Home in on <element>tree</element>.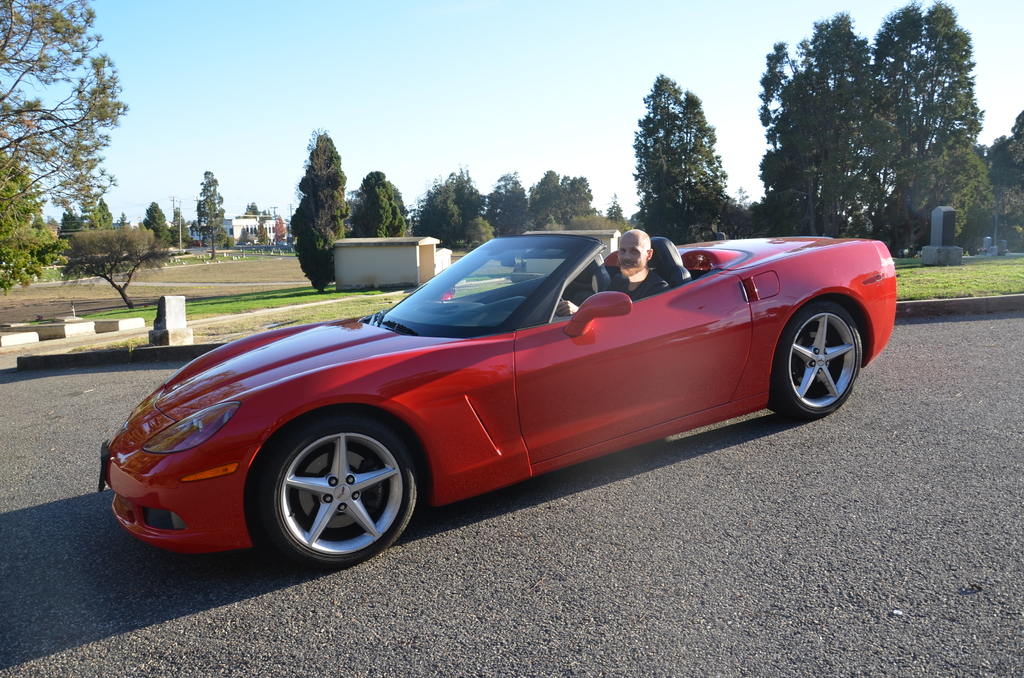
Homed in at rect(232, 222, 253, 250).
